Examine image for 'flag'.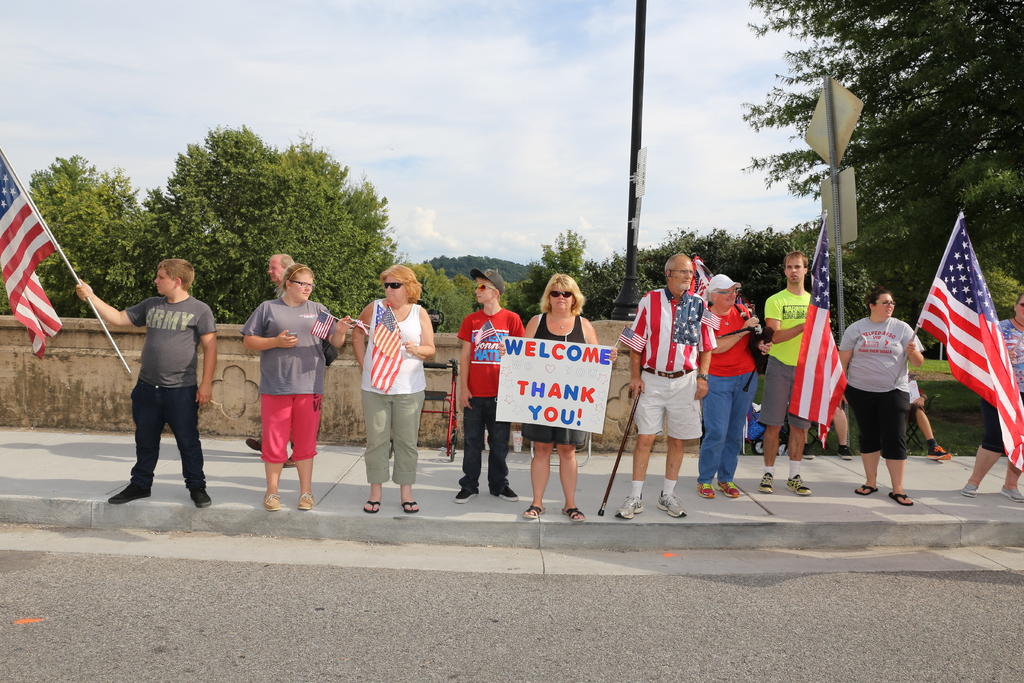
Examination result: select_region(352, 320, 371, 339).
